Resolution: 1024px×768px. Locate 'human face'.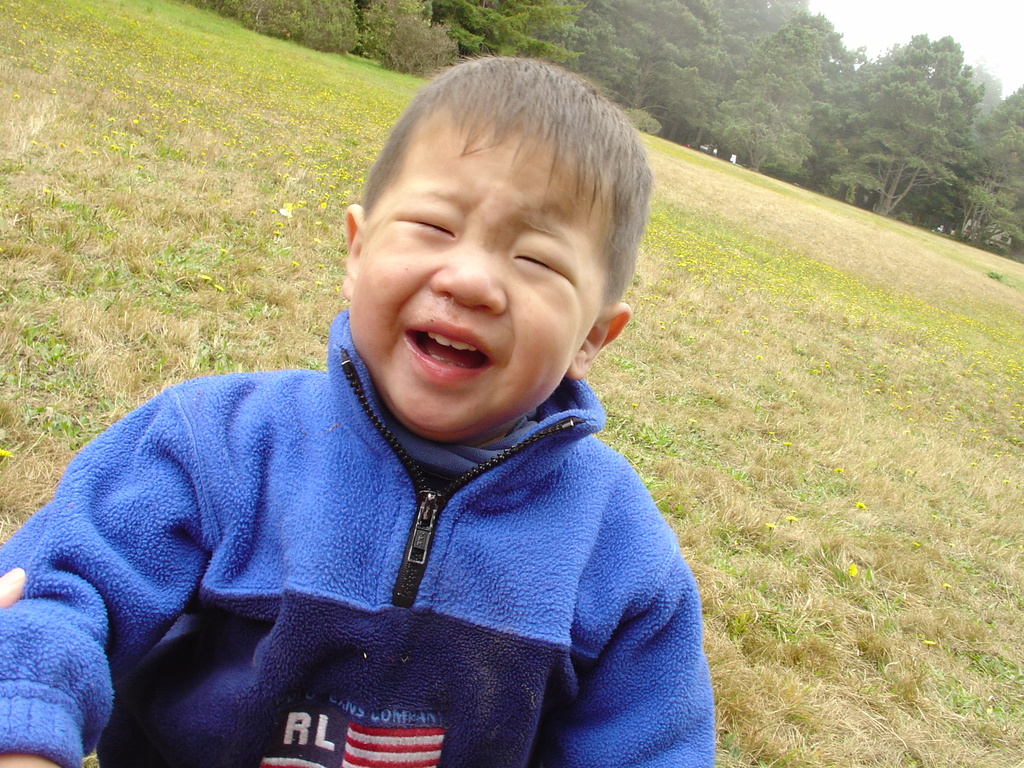
rect(351, 111, 611, 436).
